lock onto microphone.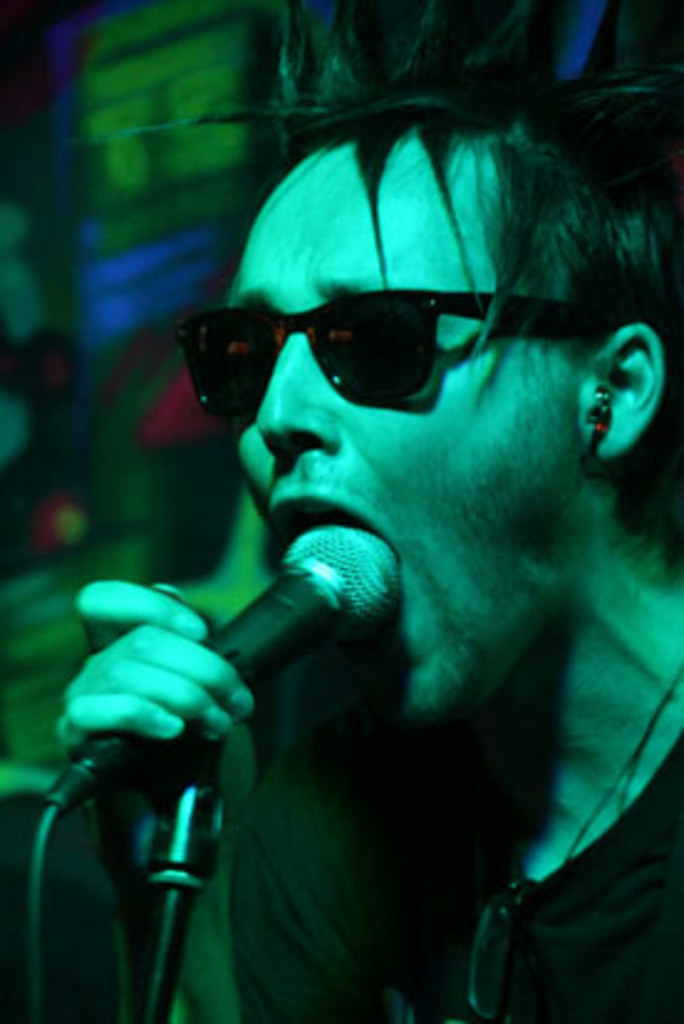
Locked: 47 521 406 798.
